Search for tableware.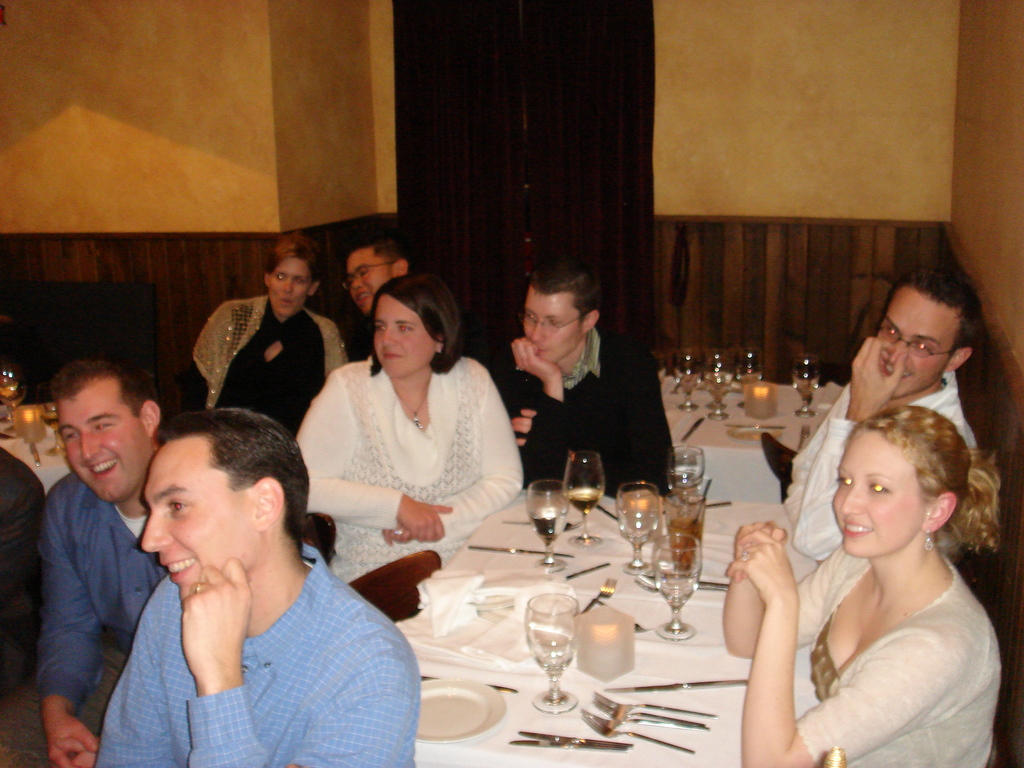
Found at BBox(678, 415, 703, 442).
